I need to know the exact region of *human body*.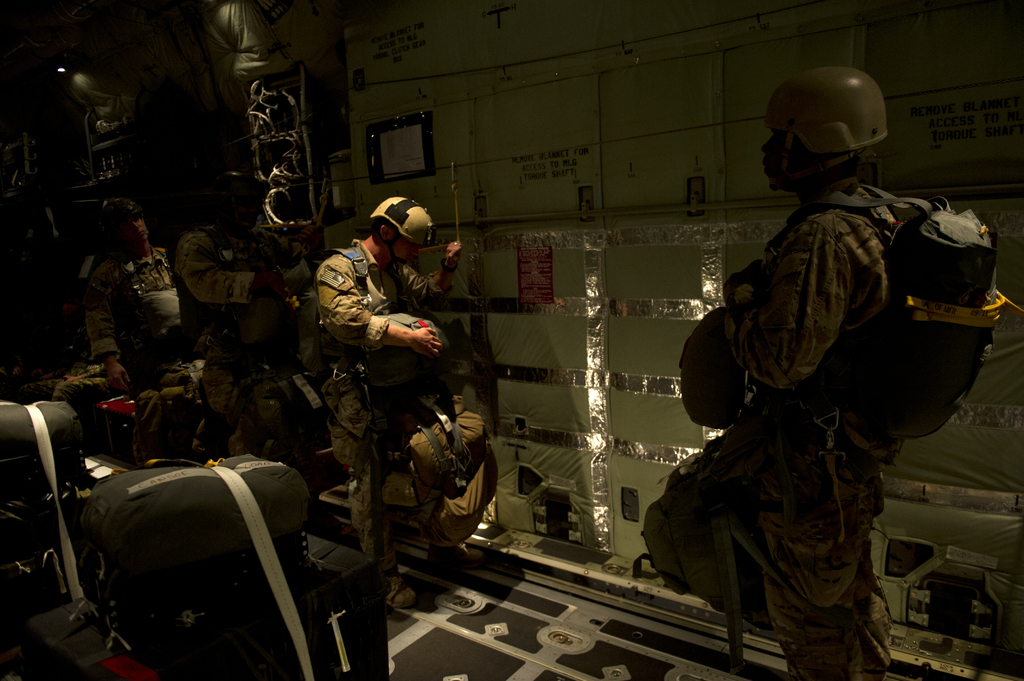
Region: bbox=[682, 60, 918, 680].
